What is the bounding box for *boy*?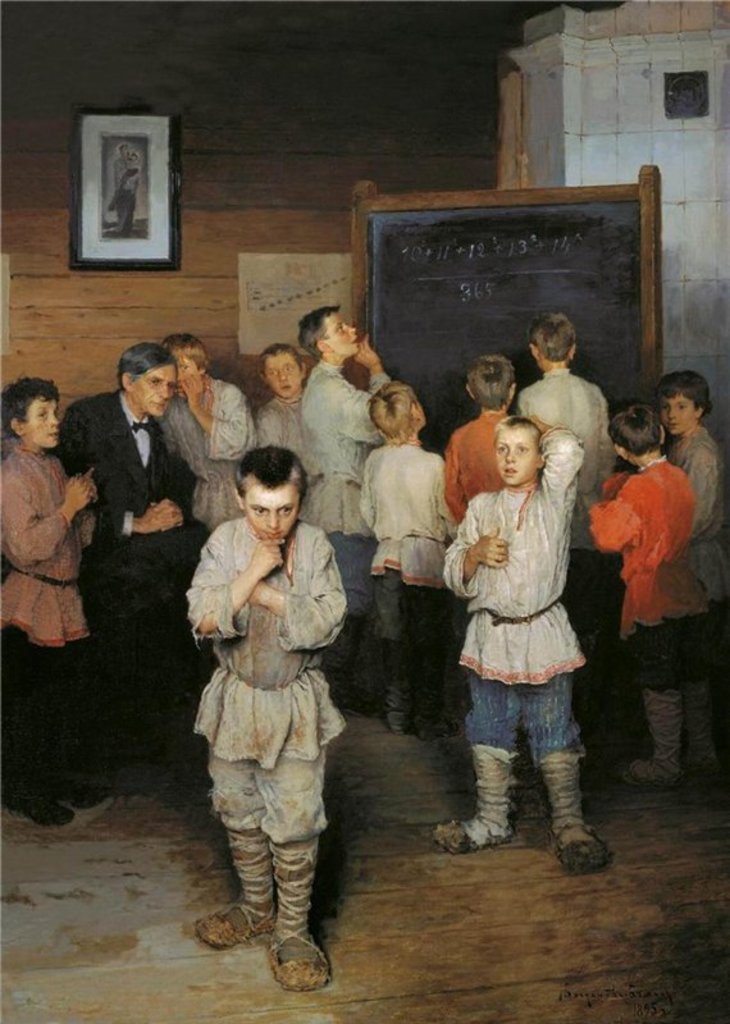
rect(451, 351, 537, 517).
